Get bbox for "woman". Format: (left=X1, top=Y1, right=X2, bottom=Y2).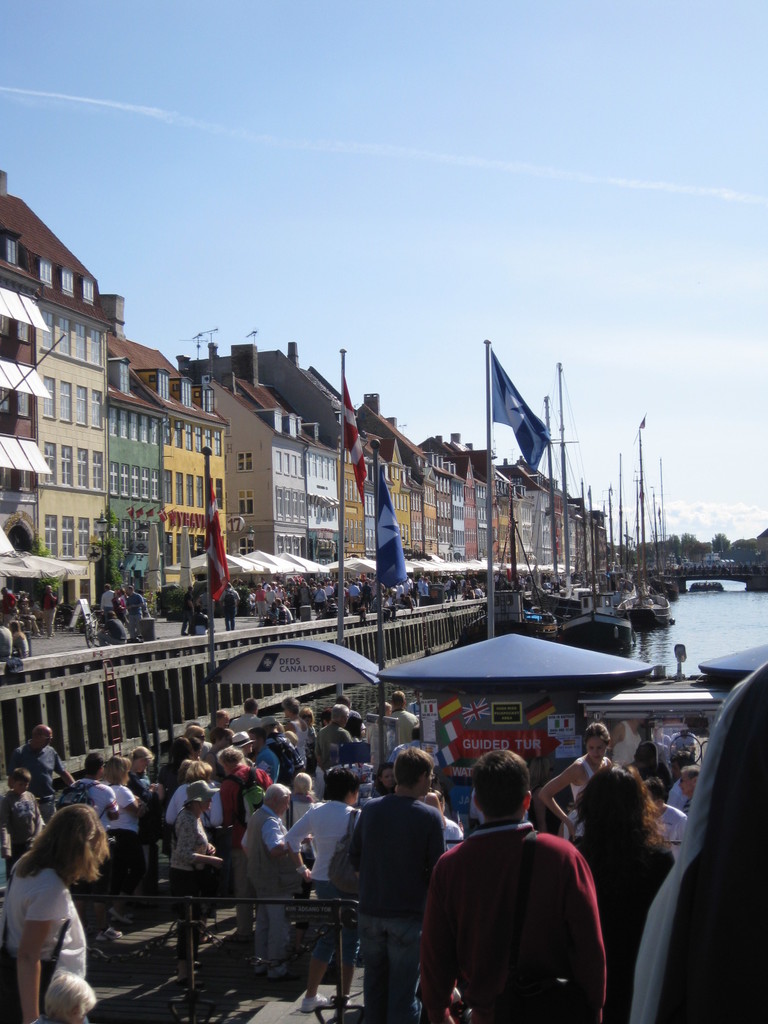
(left=431, top=574, right=442, bottom=589).
